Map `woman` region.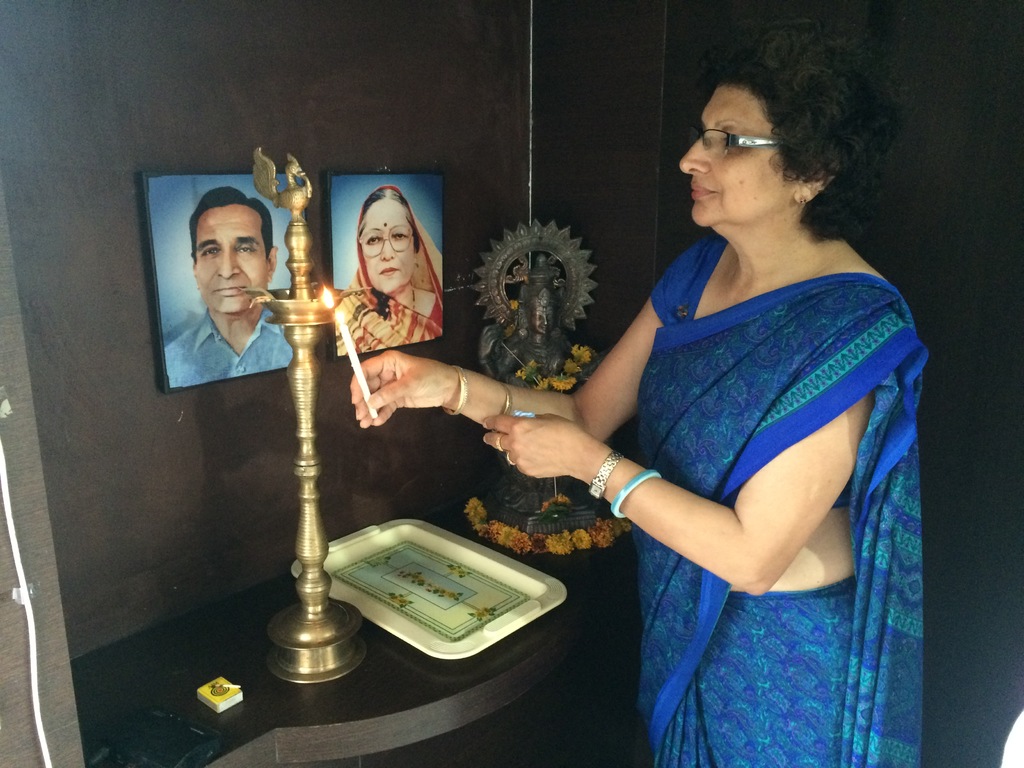
Mapped to (330,186,447,349).
